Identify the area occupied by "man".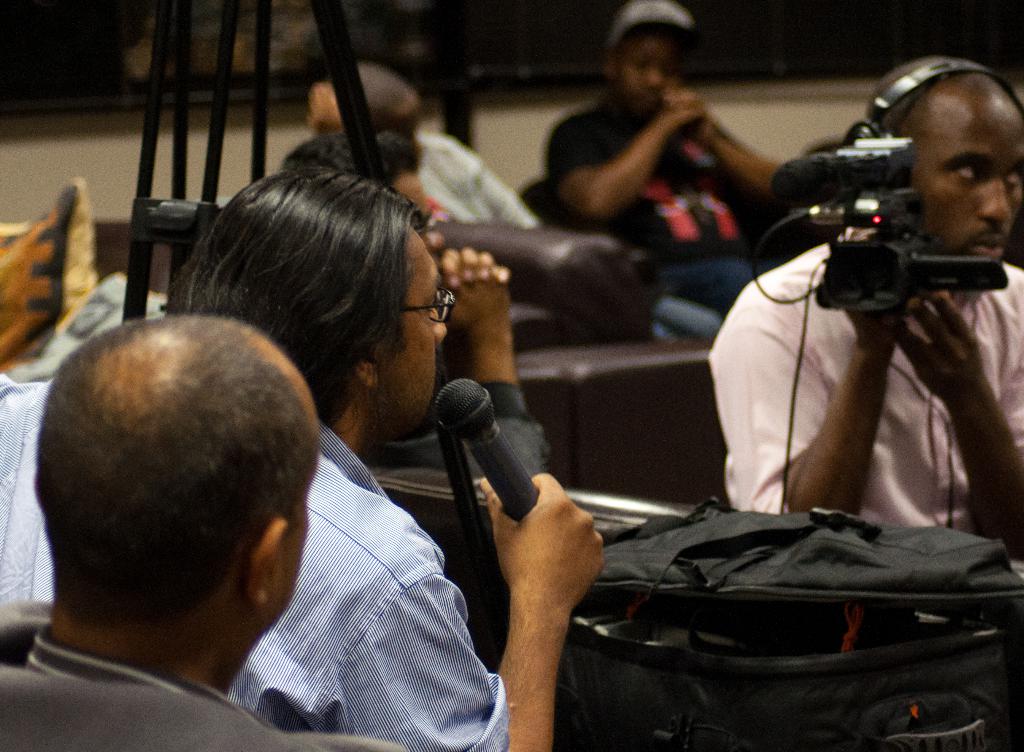
Area: <bbox>544, 0, 786, 344</bbox>.
